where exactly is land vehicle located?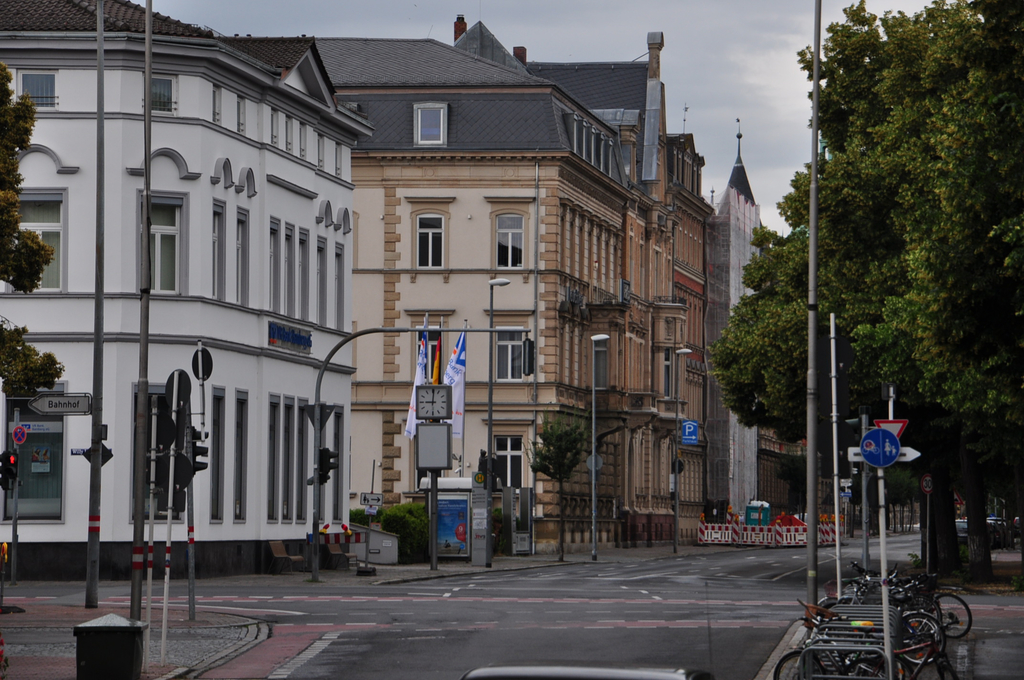
Its bounding box is [left=927, top=571, right=980, bottom=644].
